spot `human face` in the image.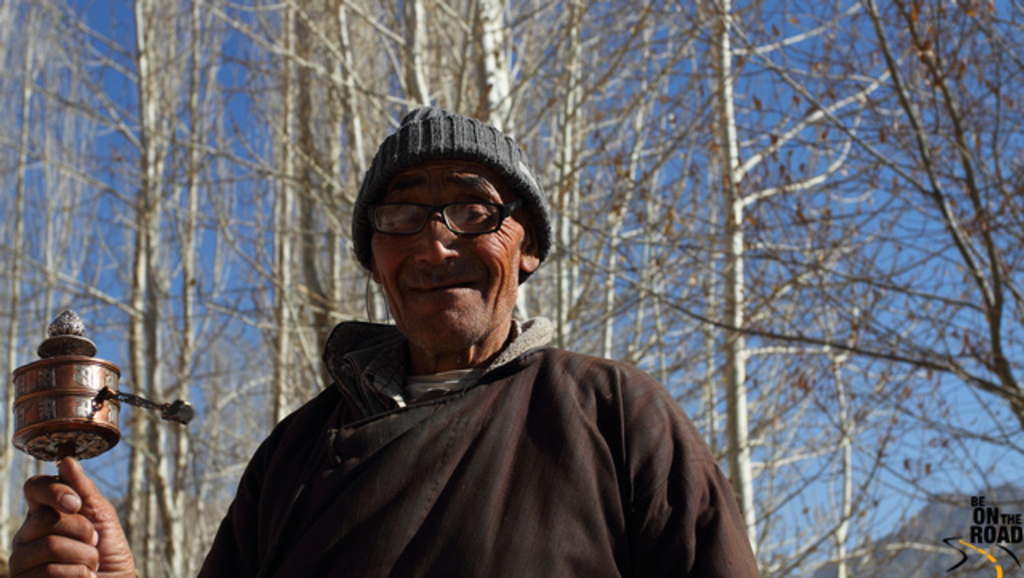
`human face` found at bbox=[373, 160, 526, 347].
